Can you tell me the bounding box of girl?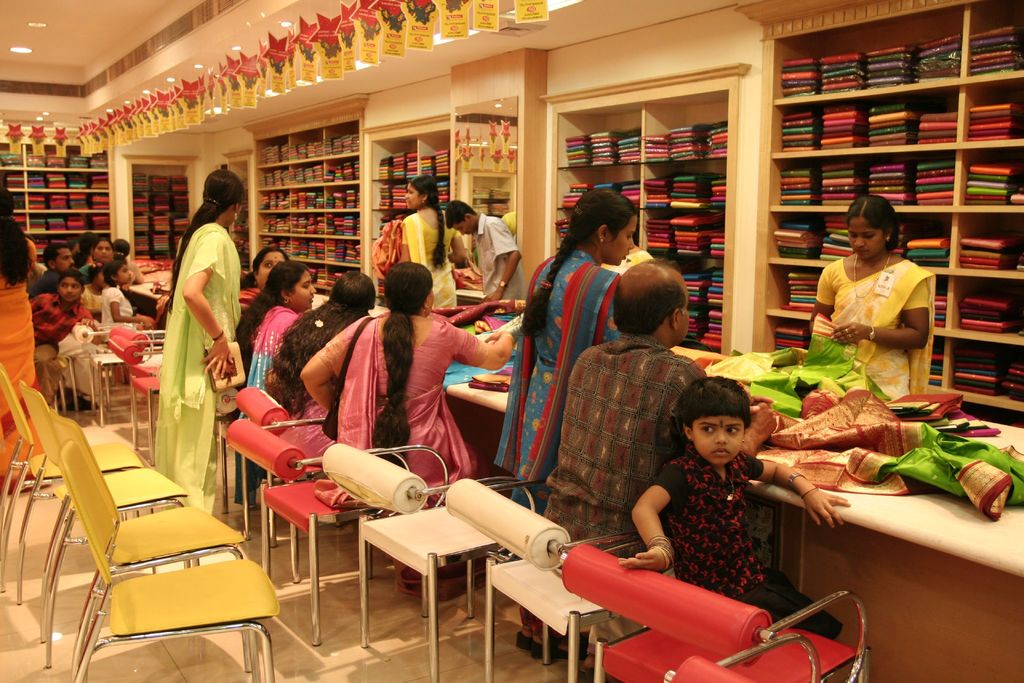
(616, 378, 850, 636).
